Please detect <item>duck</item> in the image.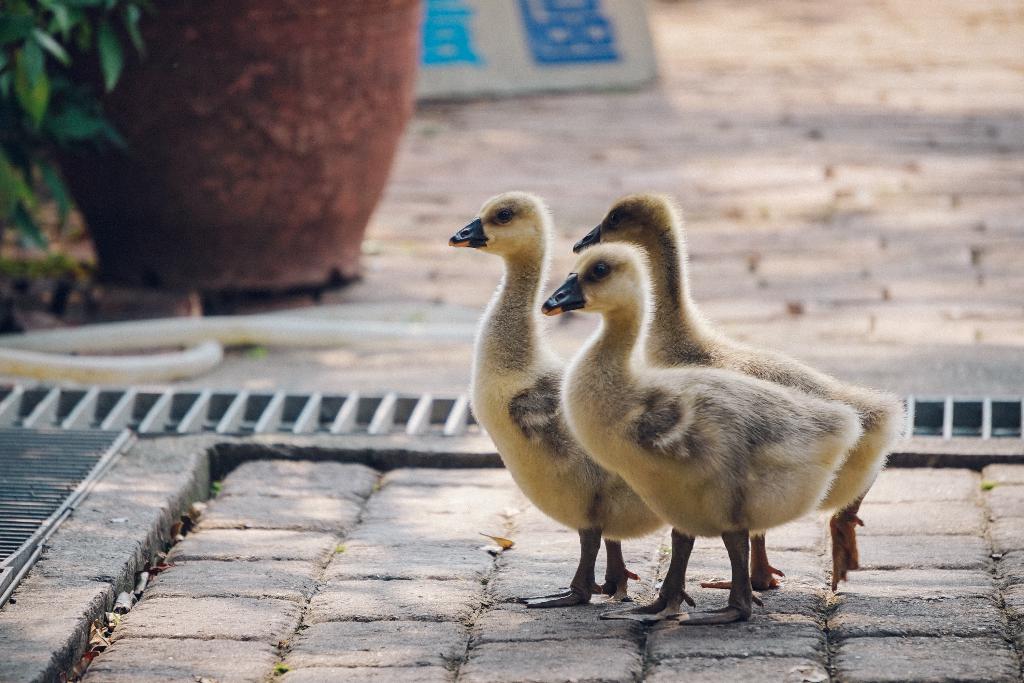
l=445, t=191, r=771, b=614.
